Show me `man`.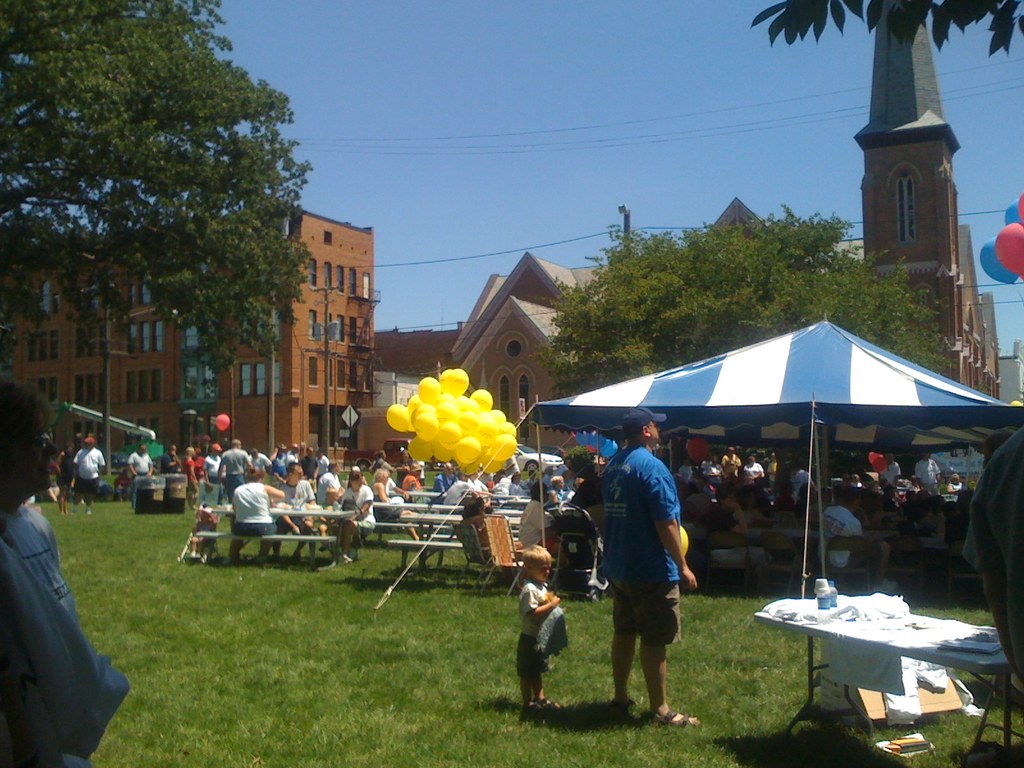
`man` is here: [783, 461, 813, 506].
